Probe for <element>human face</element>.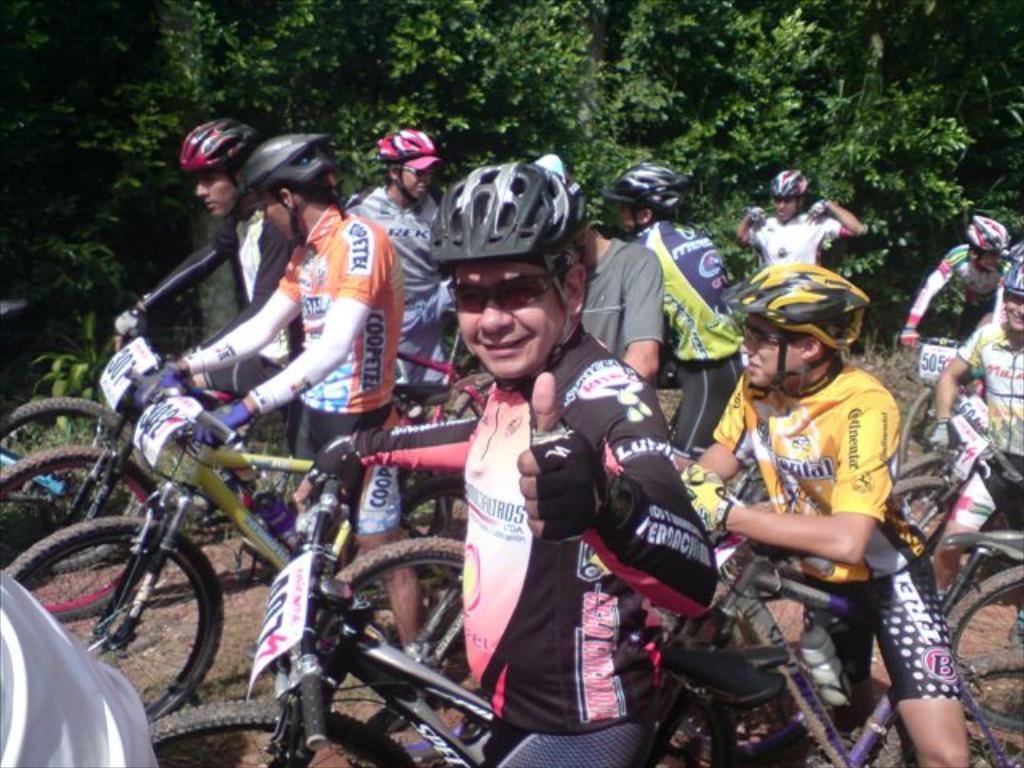
Probe result: <bbox>603, 192, 640, 242</bbox>.
